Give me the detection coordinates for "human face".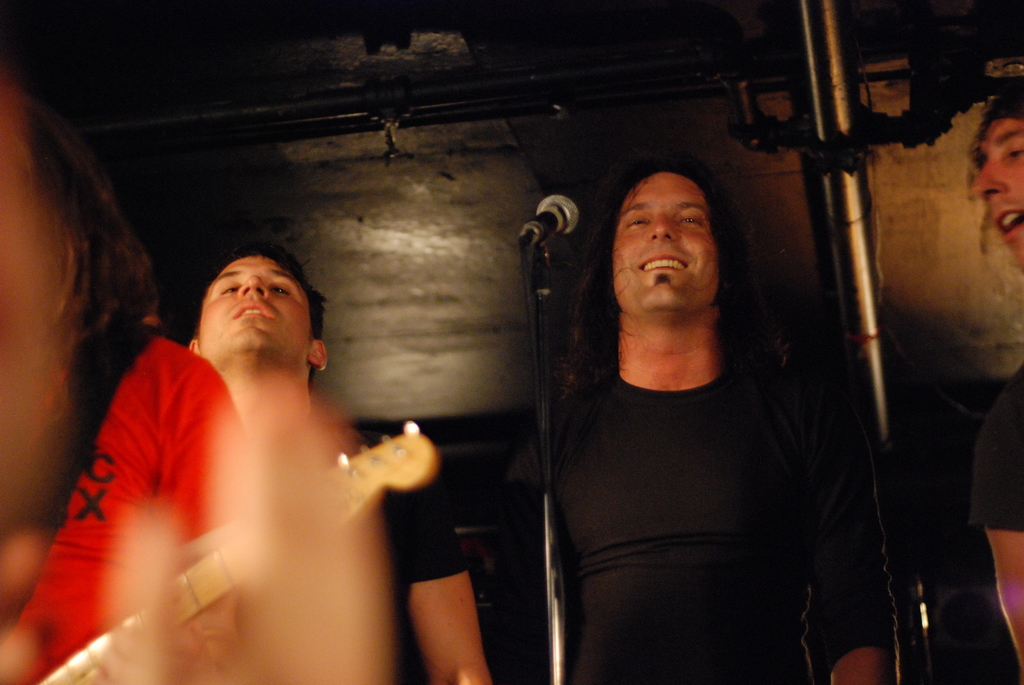
204 260 308 373.
